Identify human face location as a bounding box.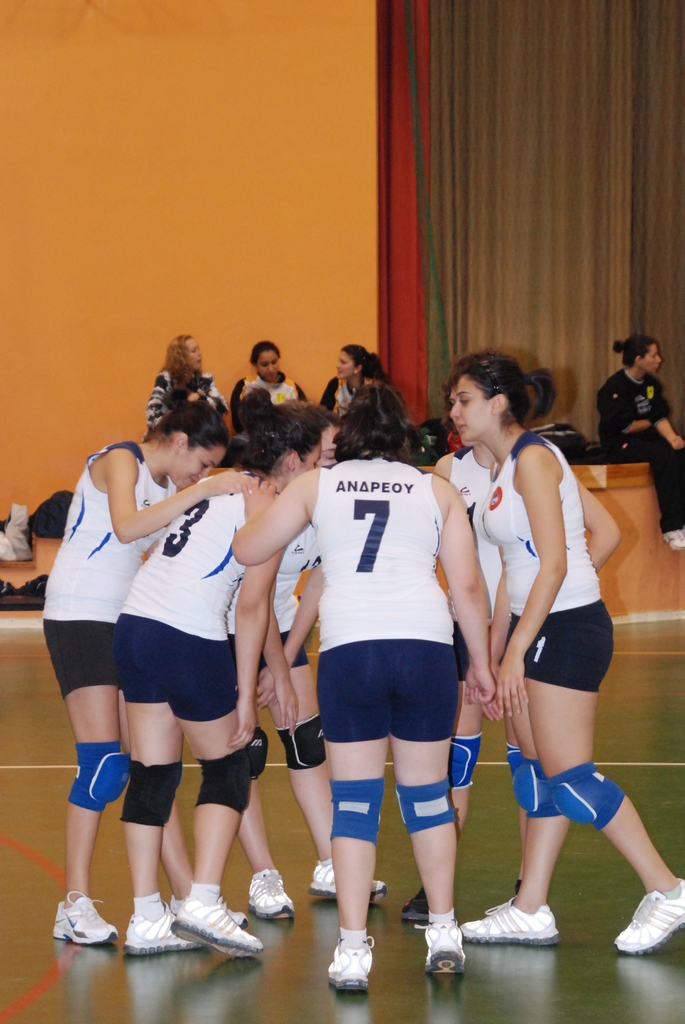
bbox=(446, 375, 488, 441).
